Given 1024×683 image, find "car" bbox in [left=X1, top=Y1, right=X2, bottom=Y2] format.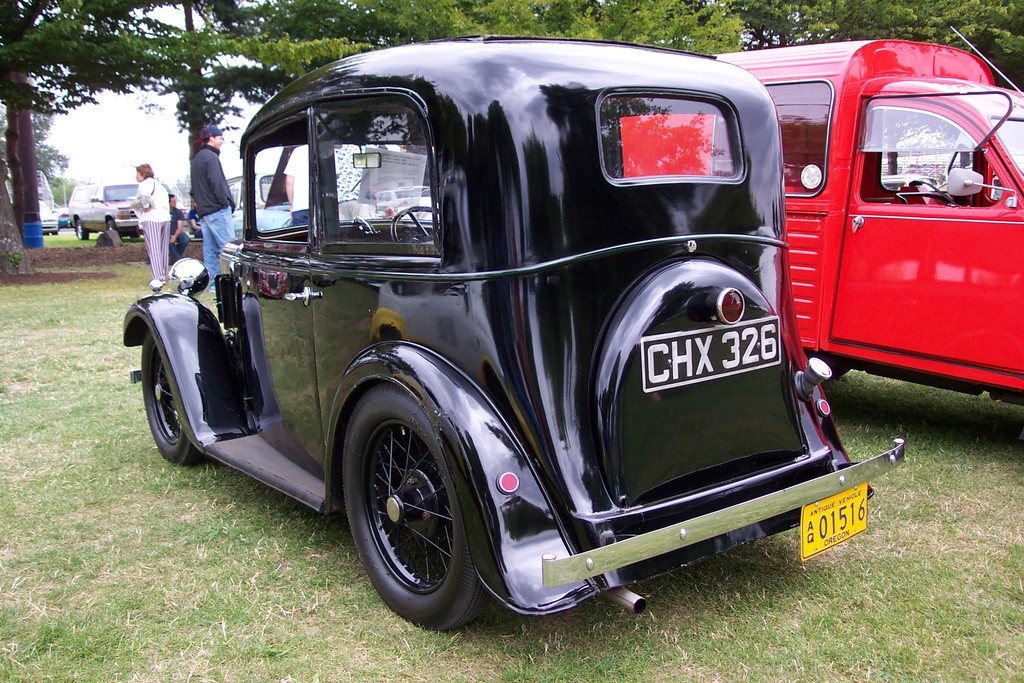
[left=374, top=187, right=417, bottom=213].
